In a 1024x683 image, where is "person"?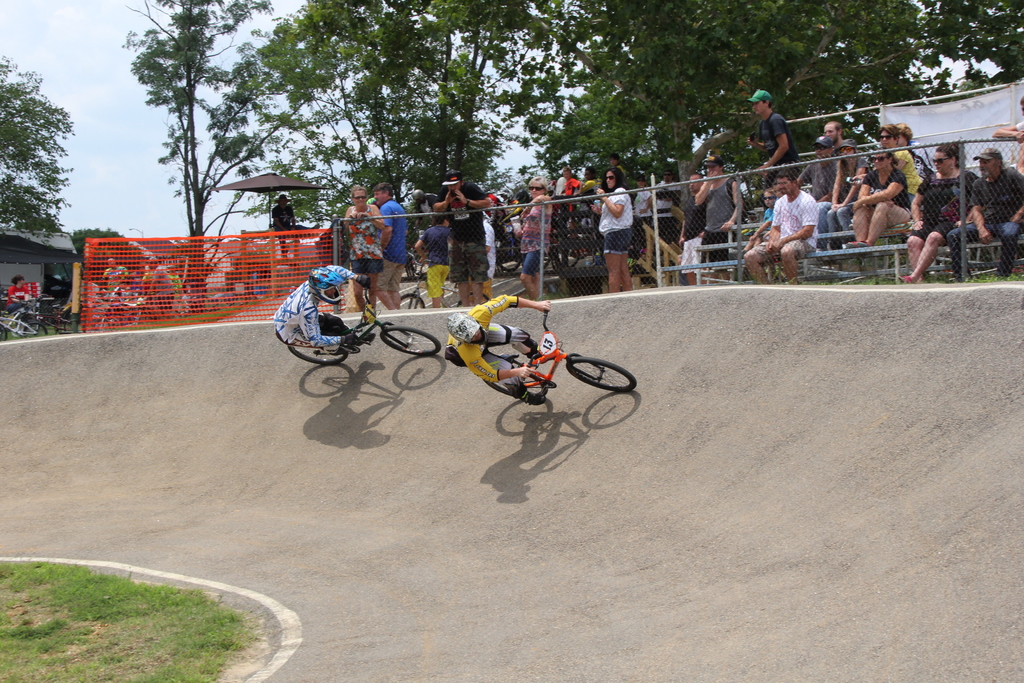
select_region(447, 290, 549, 403).
